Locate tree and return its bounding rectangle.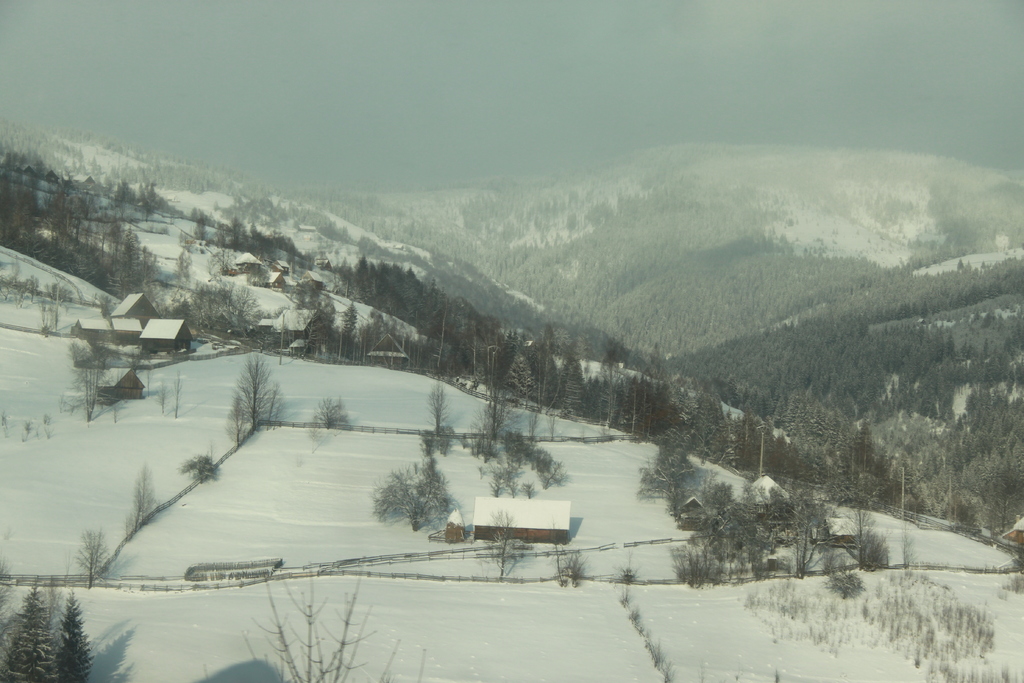
l=298, t=296, r=339, b=347.
